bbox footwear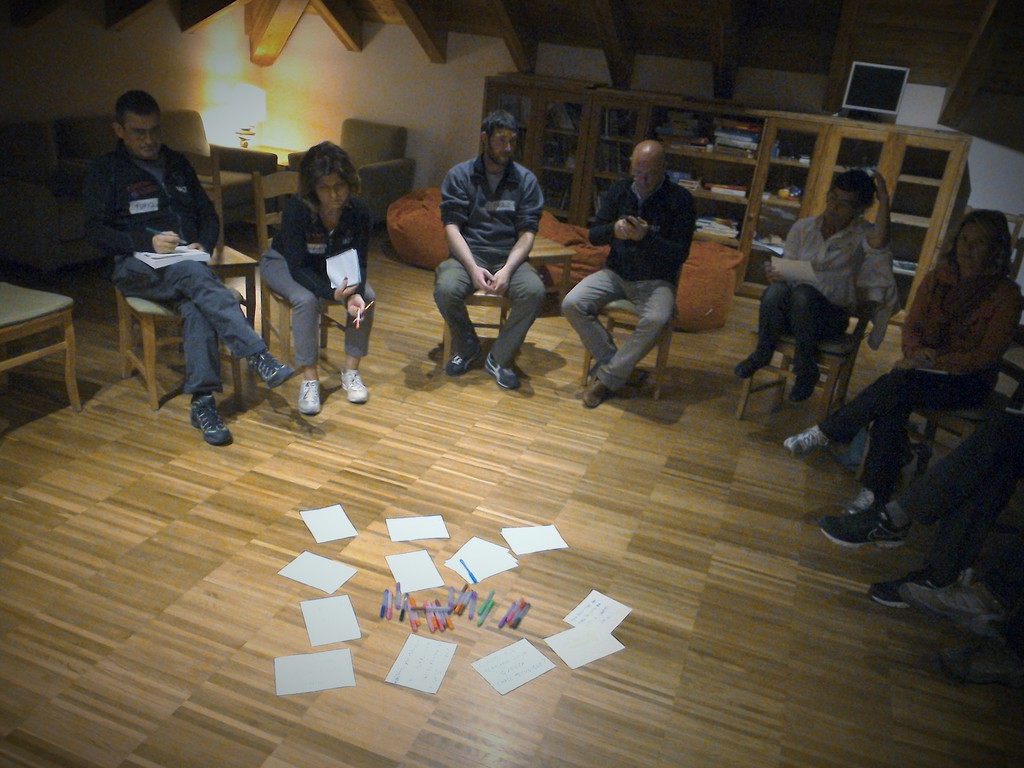
l=248, t=349, r=289, b=388
